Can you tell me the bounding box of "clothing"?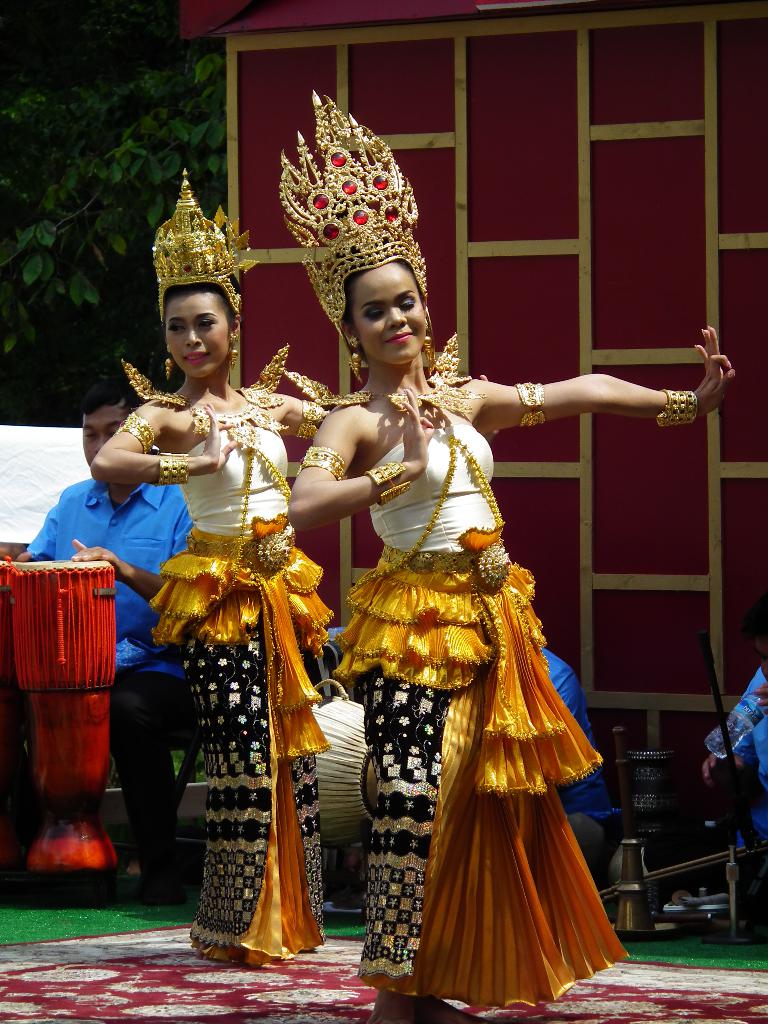
15/467/191/870.
